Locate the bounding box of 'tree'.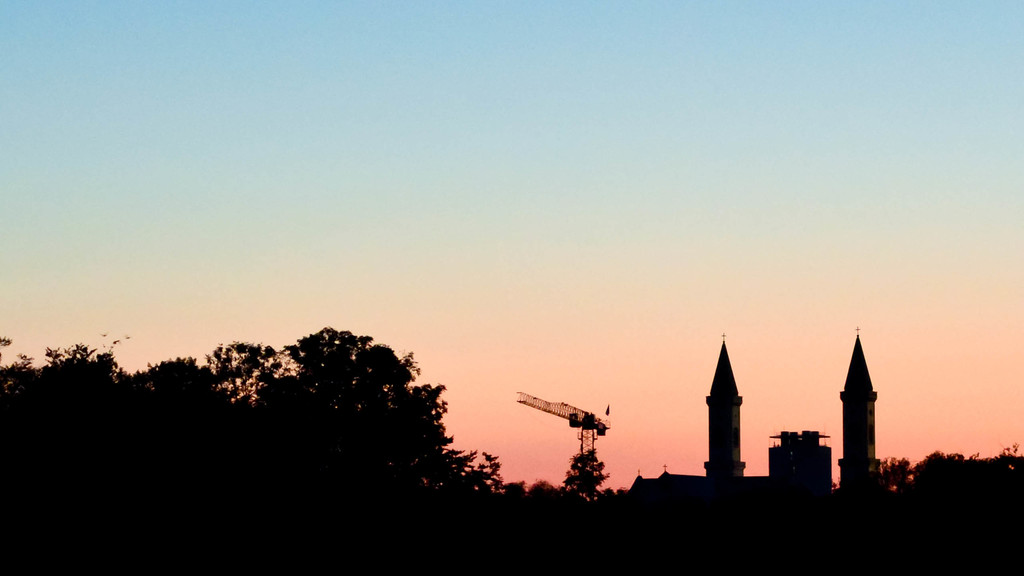
Bounding box: left=0, top=328, right=508, bottom=575.
